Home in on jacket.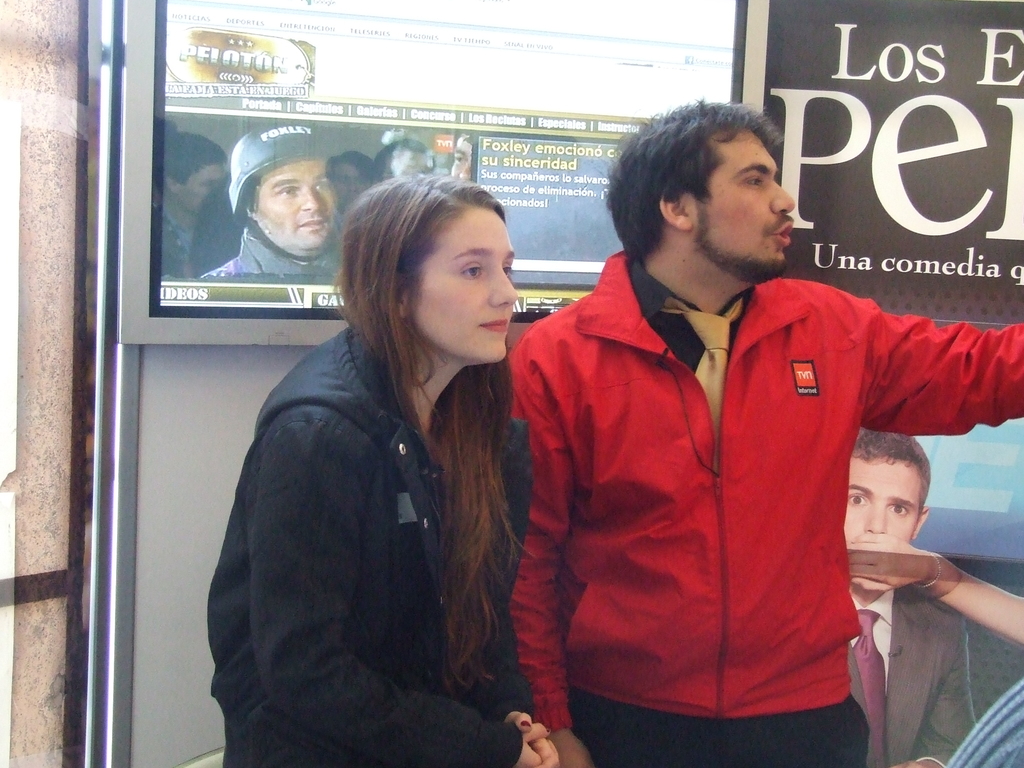
Homed in at [202,324,540,767].
